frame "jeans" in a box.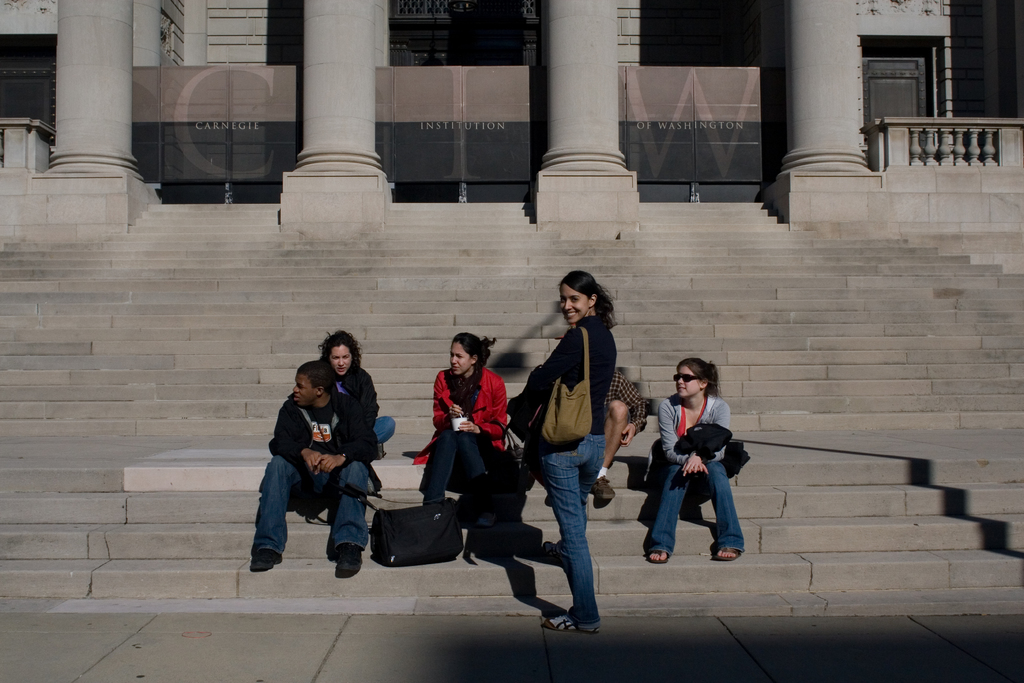
box(374, 414, 394, 444).
